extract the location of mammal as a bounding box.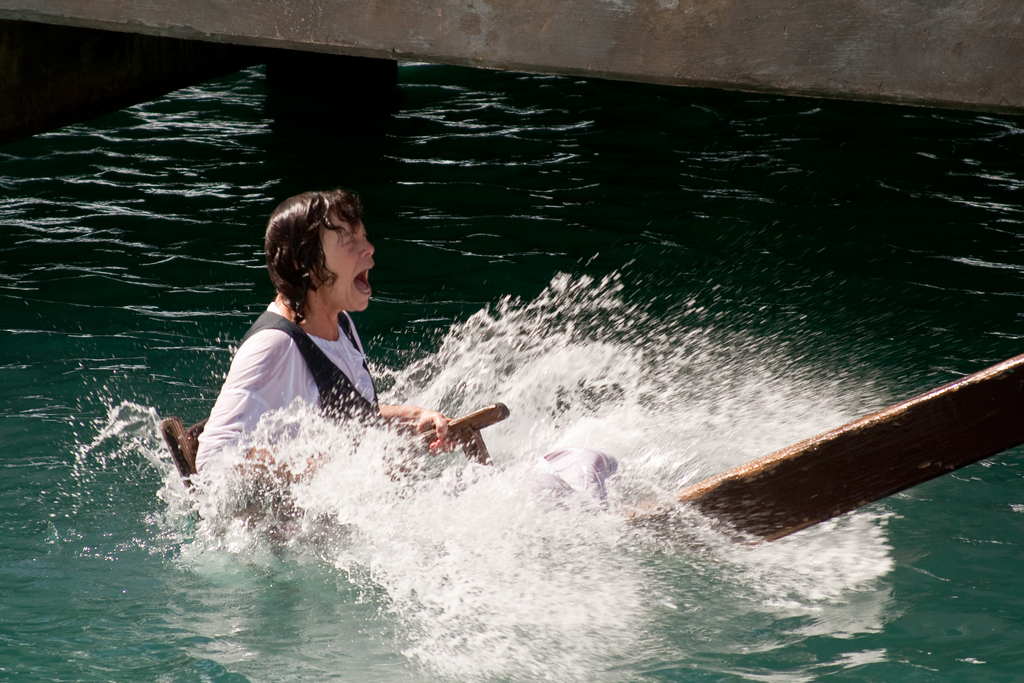
188 187 618 505.
